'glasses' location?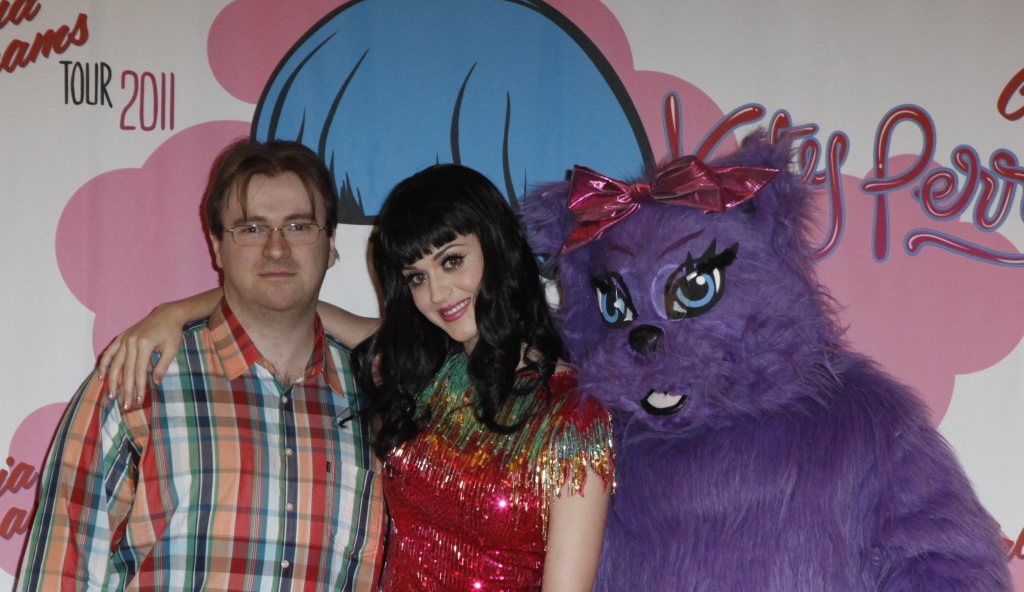
{"left": 220, "top": 221, "right": 329, "bottom": 248}
